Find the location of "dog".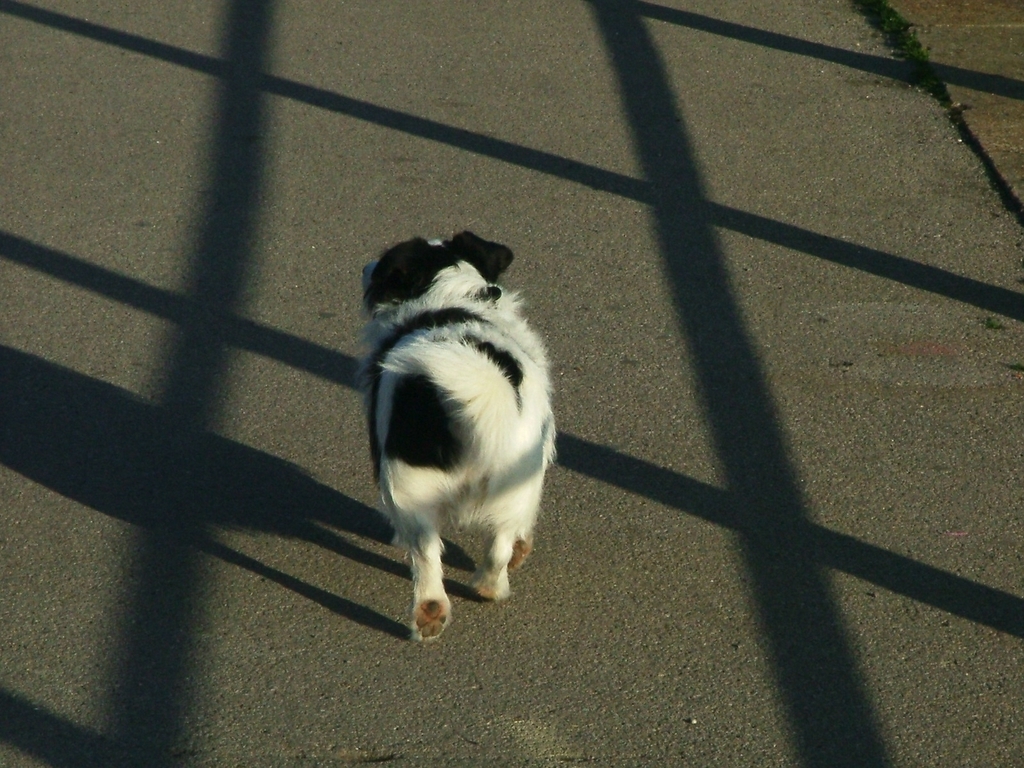
Location: crop(362, 233, 557, 649).
